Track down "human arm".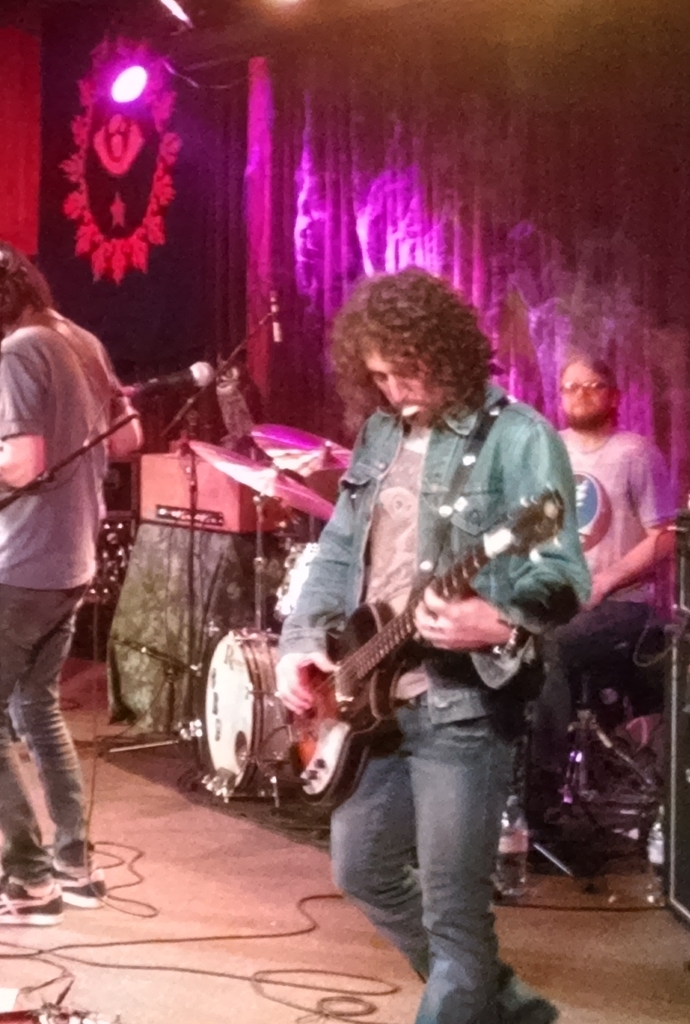
Tracked to {"x1": 409, "y1": 410, "x2": 592, "y2": 658}.
